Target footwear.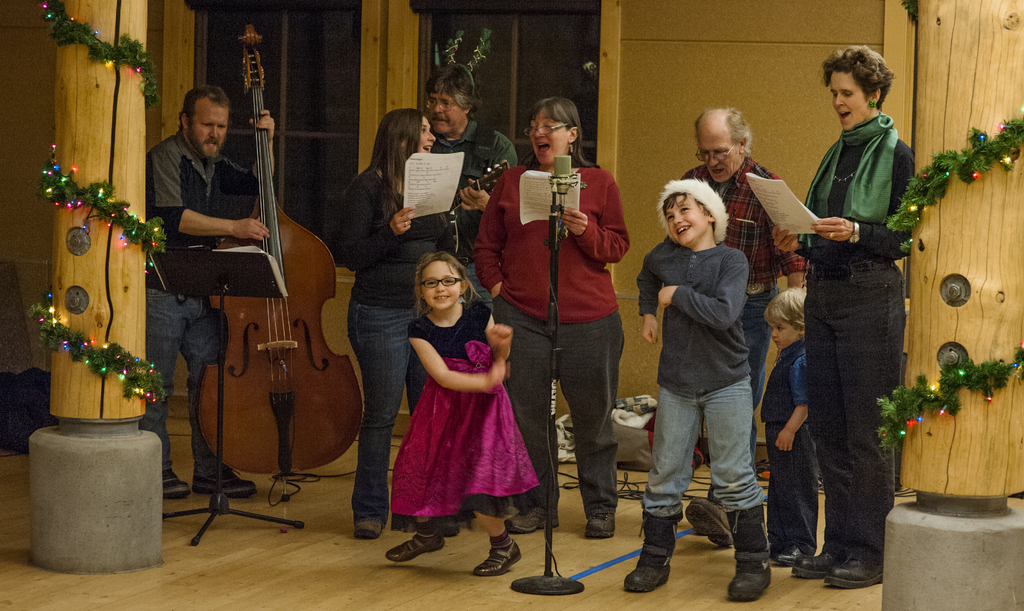
Target region: (left=726, top=551, right=771, bottom=600).
